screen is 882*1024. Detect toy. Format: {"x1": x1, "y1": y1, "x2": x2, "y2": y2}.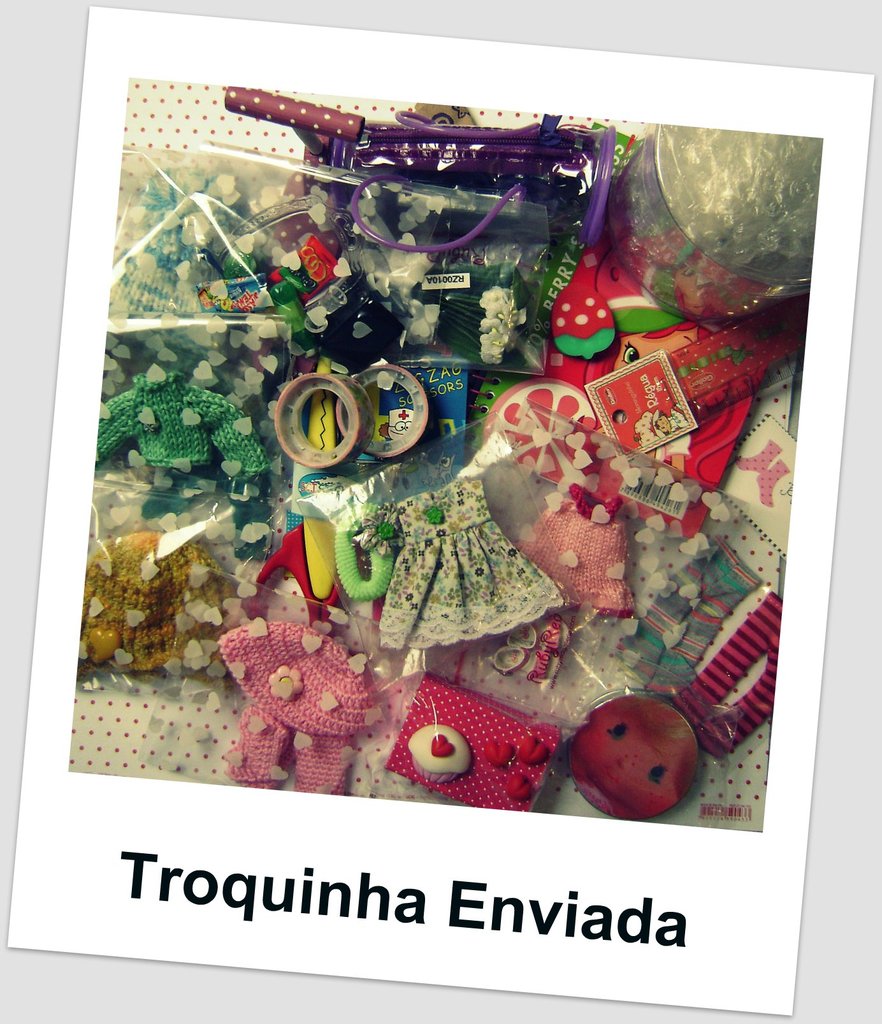
{"x1": 243, "y1": 620, "x2": 382, "y2": 766}.
